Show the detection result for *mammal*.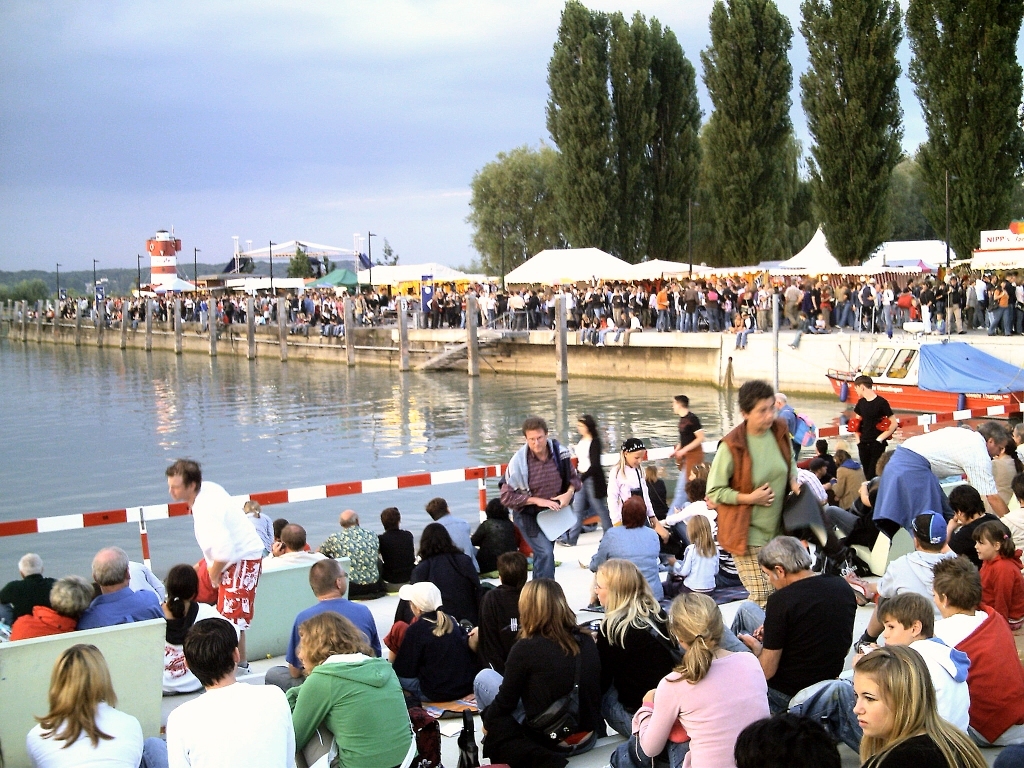
rect(147, 614, 299, 767).
